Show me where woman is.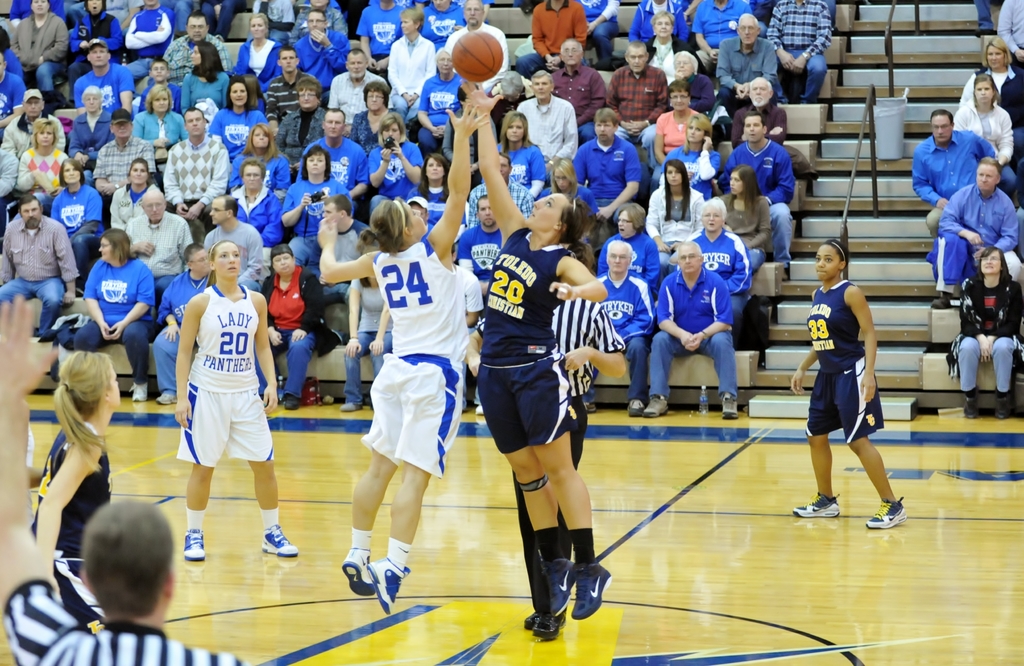
woman is at 4 0 72 108.
